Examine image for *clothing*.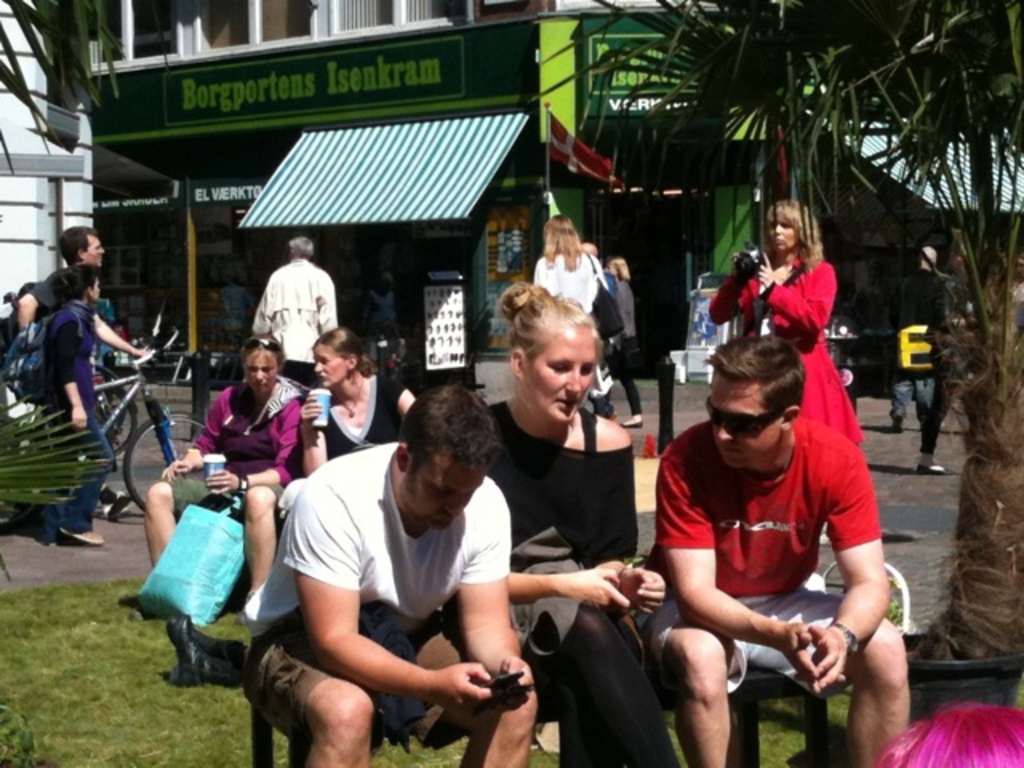
Examination result: pyautogui.locateOnScreen(645, 413, 880, 709).
